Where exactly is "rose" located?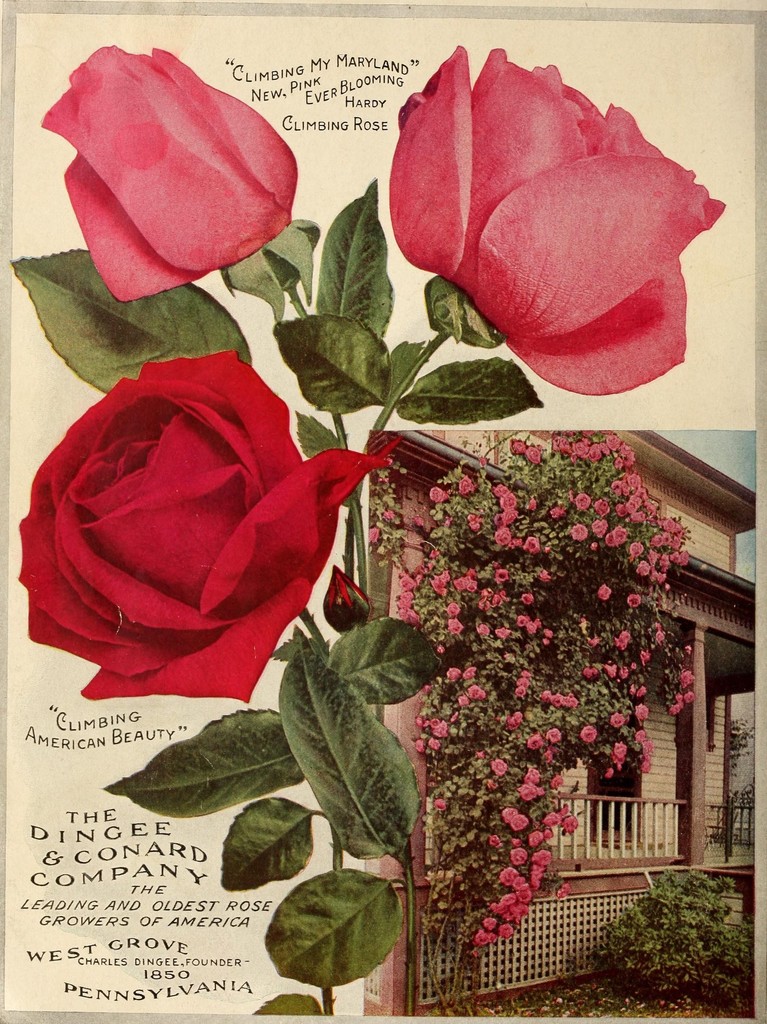
Its bounding box is <region>17, 349, 400, 700</region>.
